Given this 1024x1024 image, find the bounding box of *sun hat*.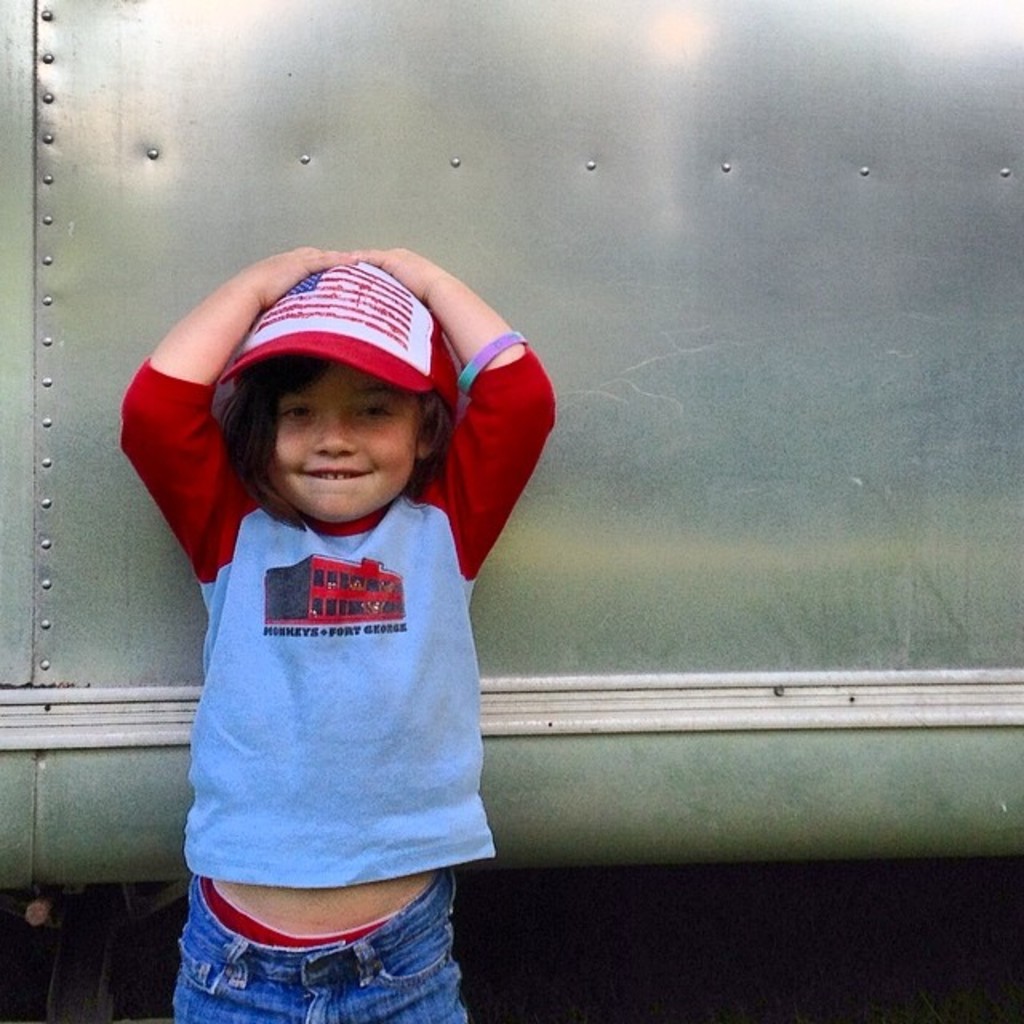
pyautogui.locateOnScreen(210, 258, 459, 398).
